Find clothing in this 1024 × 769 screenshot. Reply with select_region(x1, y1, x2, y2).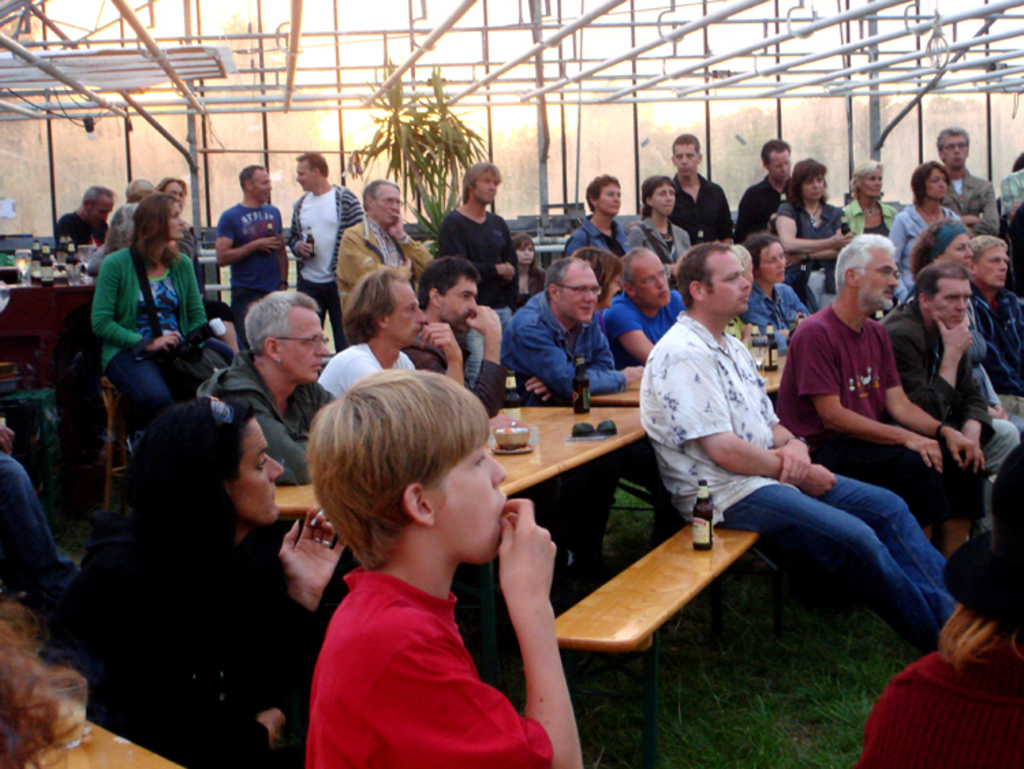
select_region(319, 339, 416, 395).
